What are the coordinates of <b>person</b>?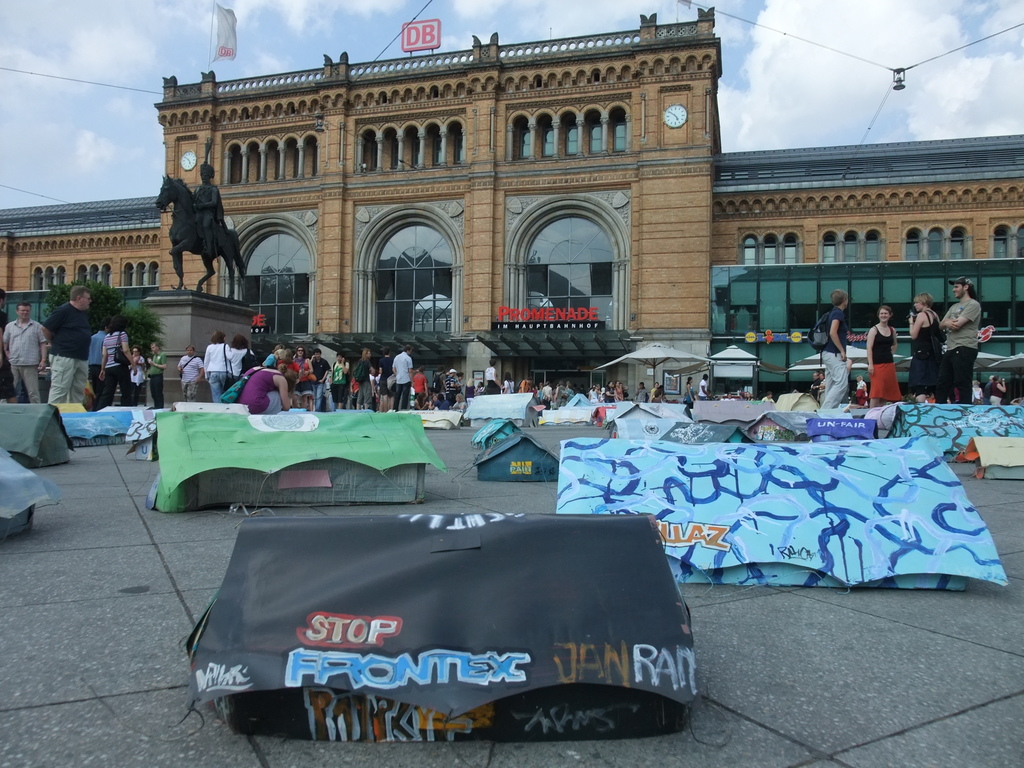
[x1=866, y1=304, x2=904, y2=406].
